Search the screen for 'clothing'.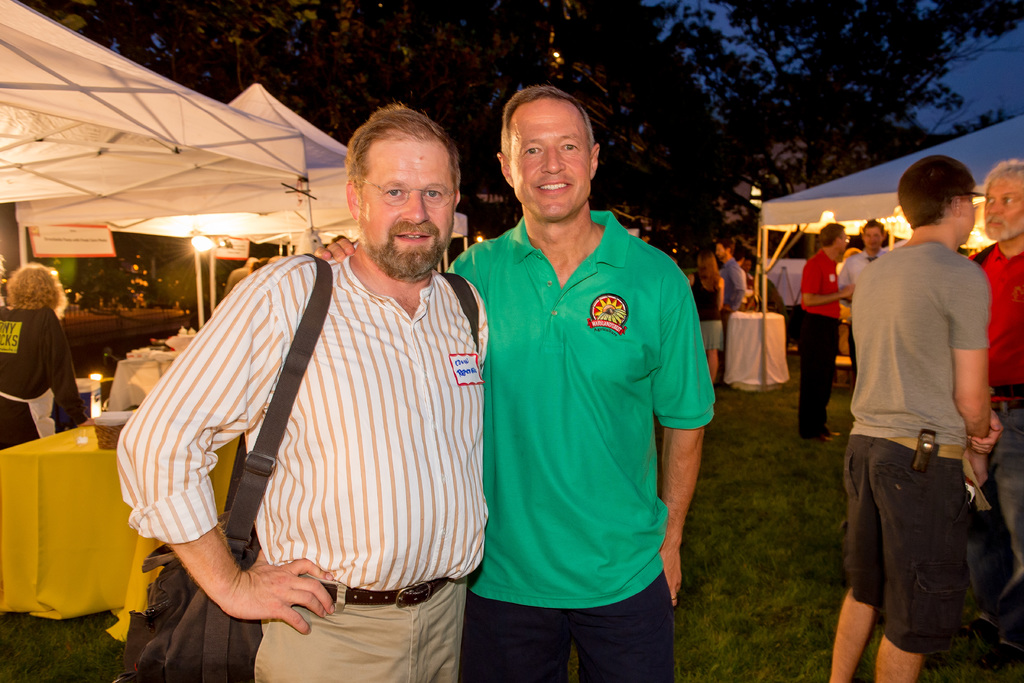
Found at 720, 257, 746, 315.
